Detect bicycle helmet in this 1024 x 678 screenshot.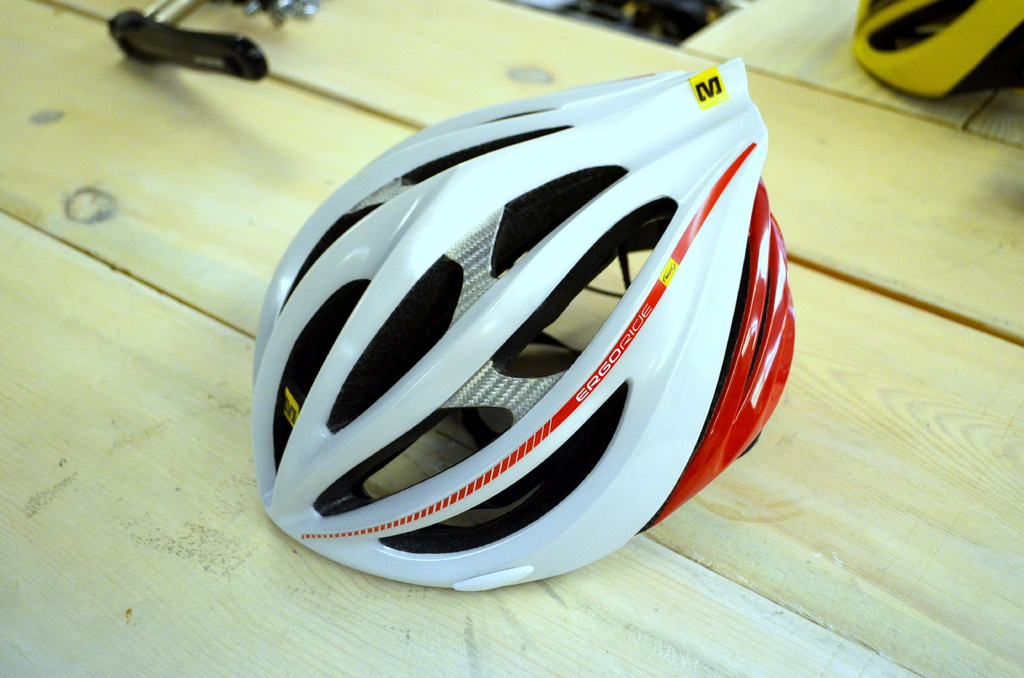
Detection: {"x1": 253, "y1": 65, "x2": 801, "y2": 606}.
